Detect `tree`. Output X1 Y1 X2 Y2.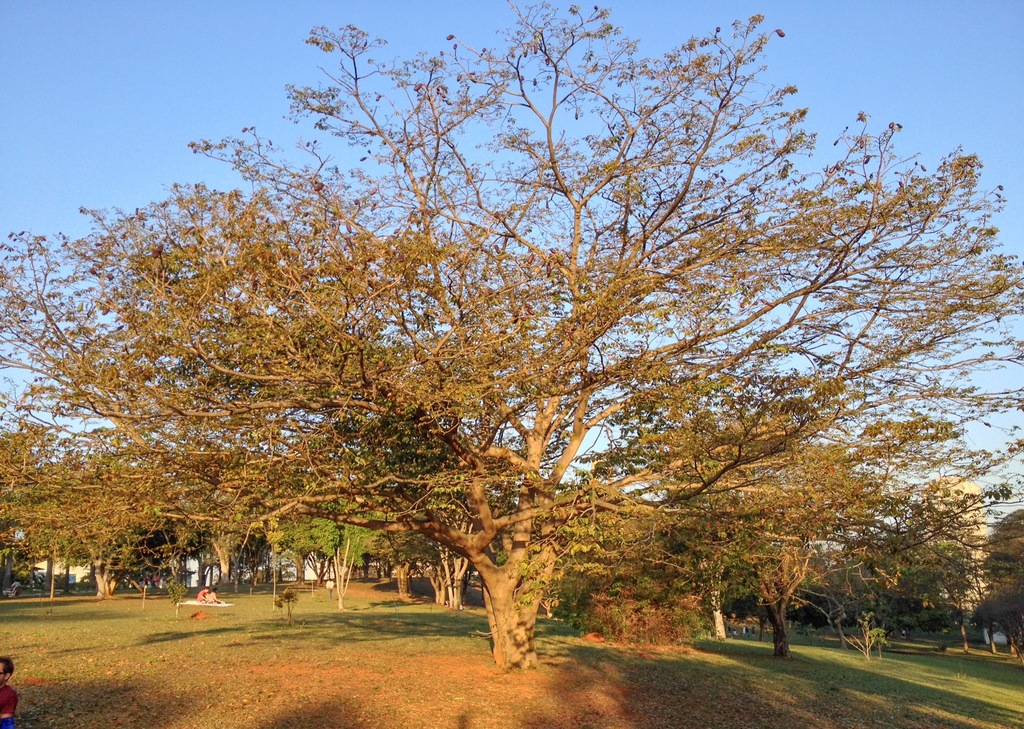
0 432 47 578.
